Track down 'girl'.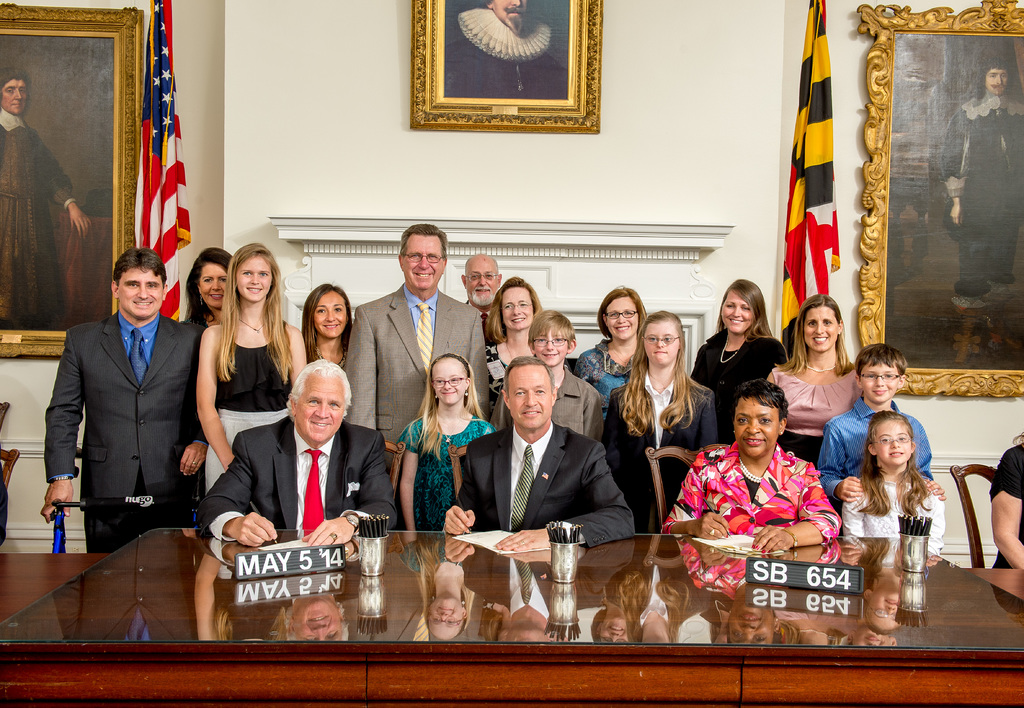
Tracked to box=[600, 310, 718, 535].
